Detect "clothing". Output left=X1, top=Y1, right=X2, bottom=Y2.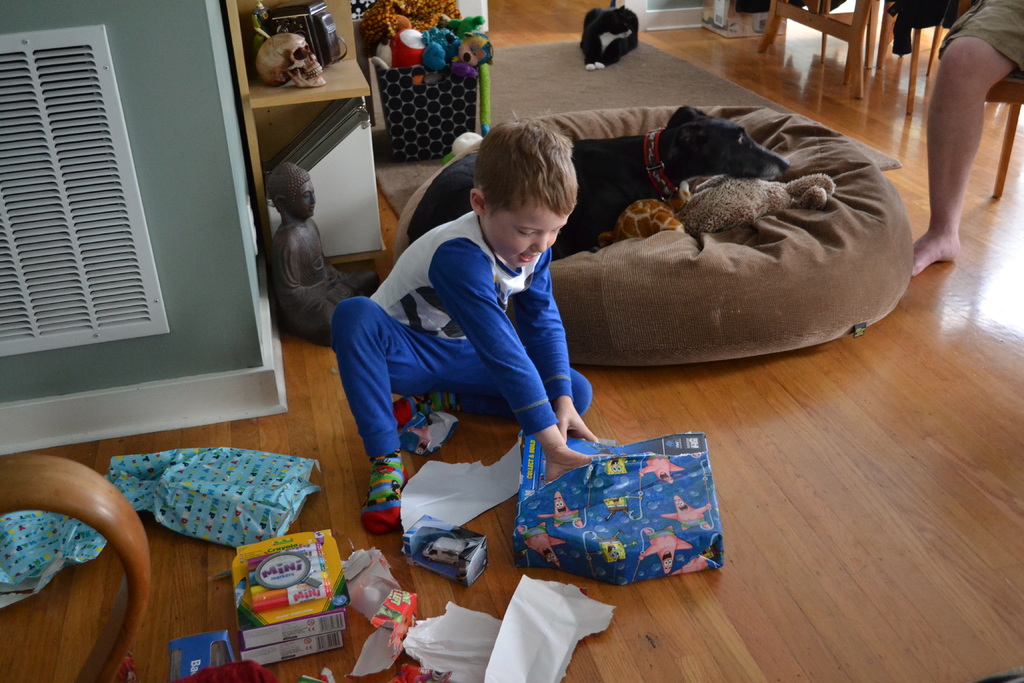
left=929, top=0, right=1023, bottom=118.
